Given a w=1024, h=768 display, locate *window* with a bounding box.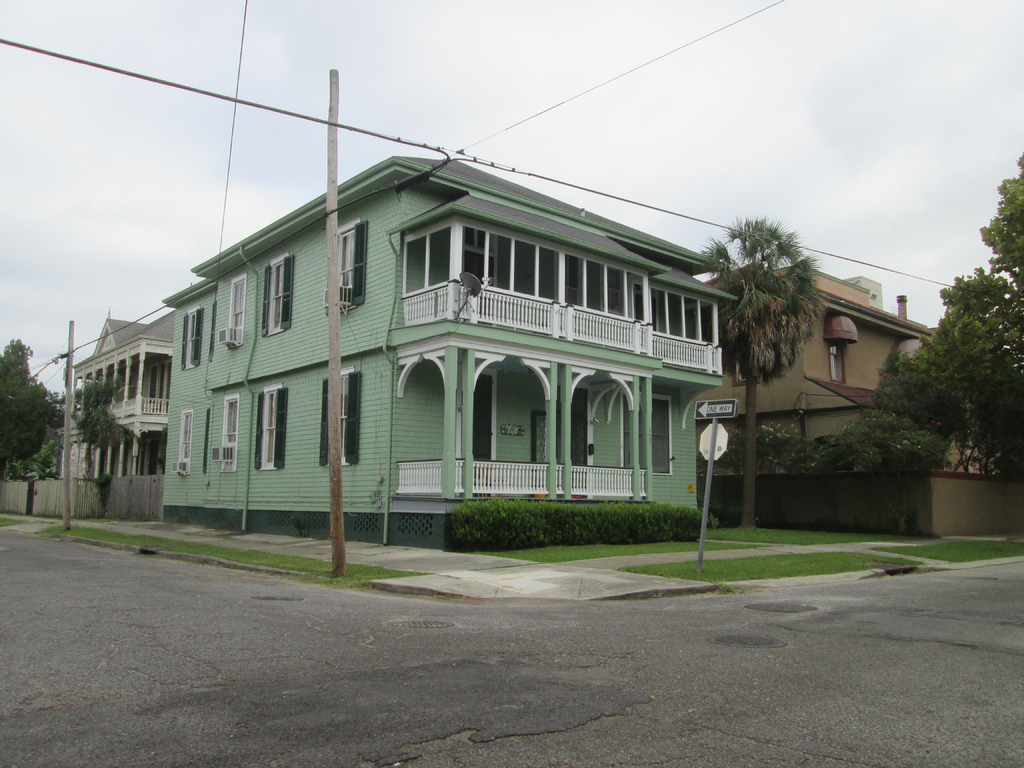
Located: BBox(320, 366, 358, 464).
